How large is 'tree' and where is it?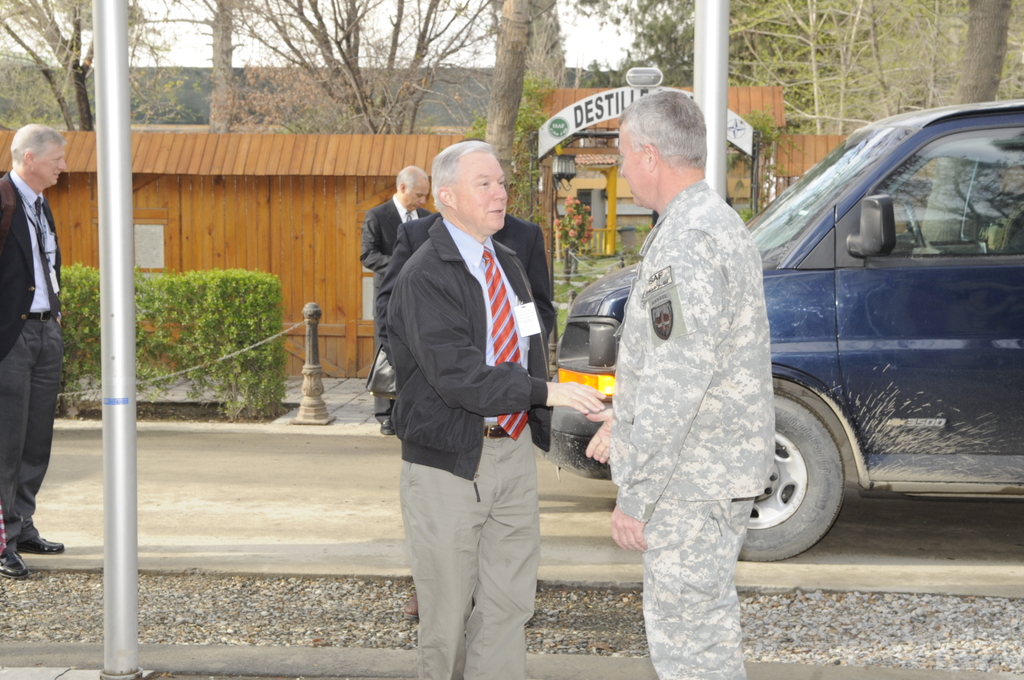
Bounding box: bbox=[220, 0, 505, 134].
